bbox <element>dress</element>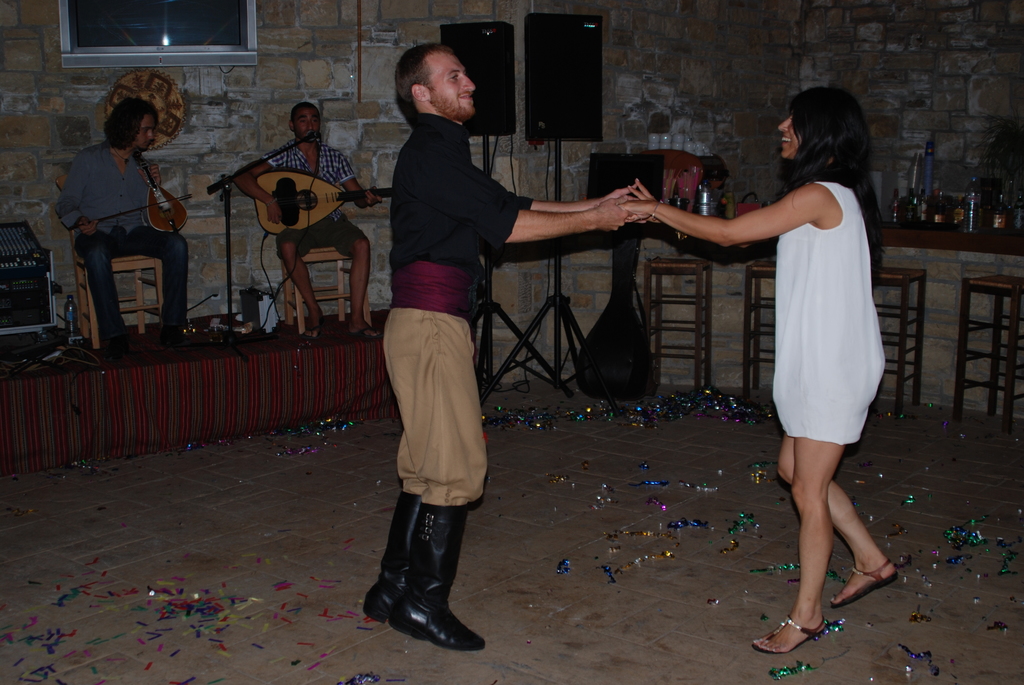
bbox(771, 184, 883, 442)
